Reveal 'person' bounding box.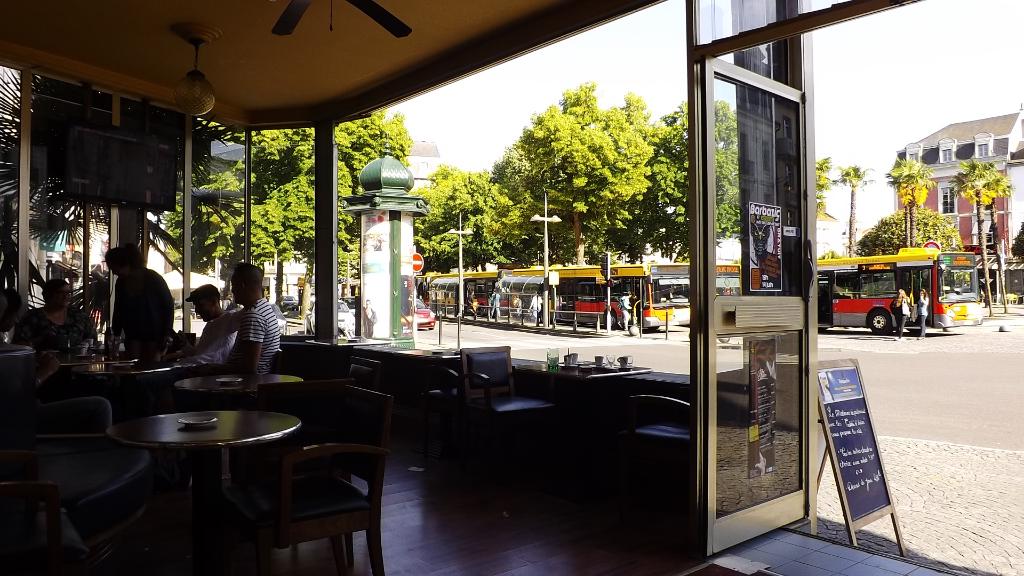
Revealed: (619, 288, 635, 332).
